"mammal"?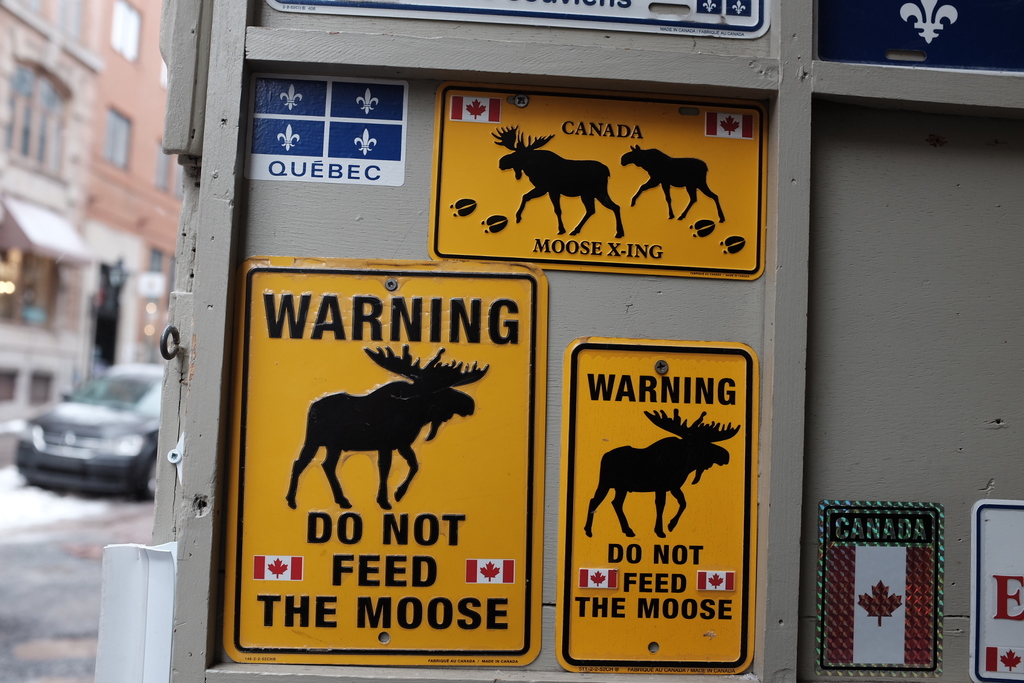
Rect(587, 403, 743, 543)
